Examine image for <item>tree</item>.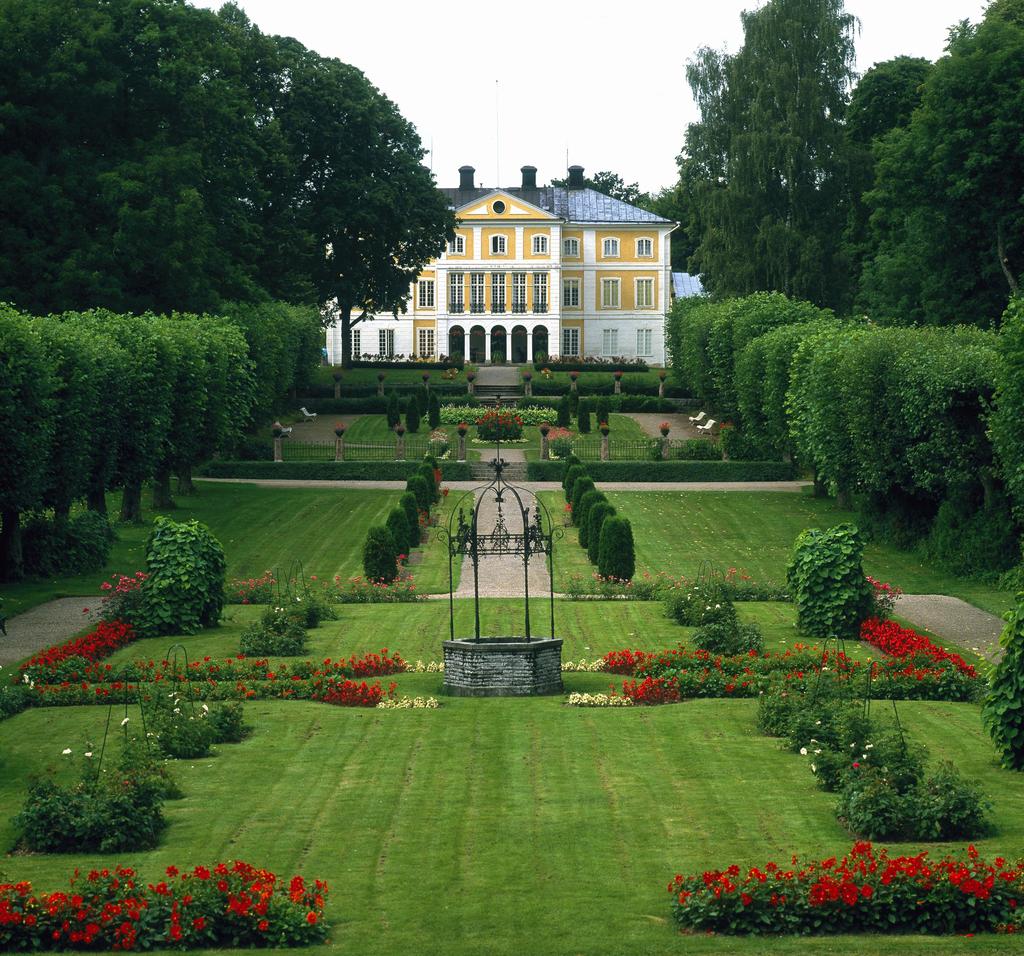
Examination result: box(259, 24, 464, 389).
